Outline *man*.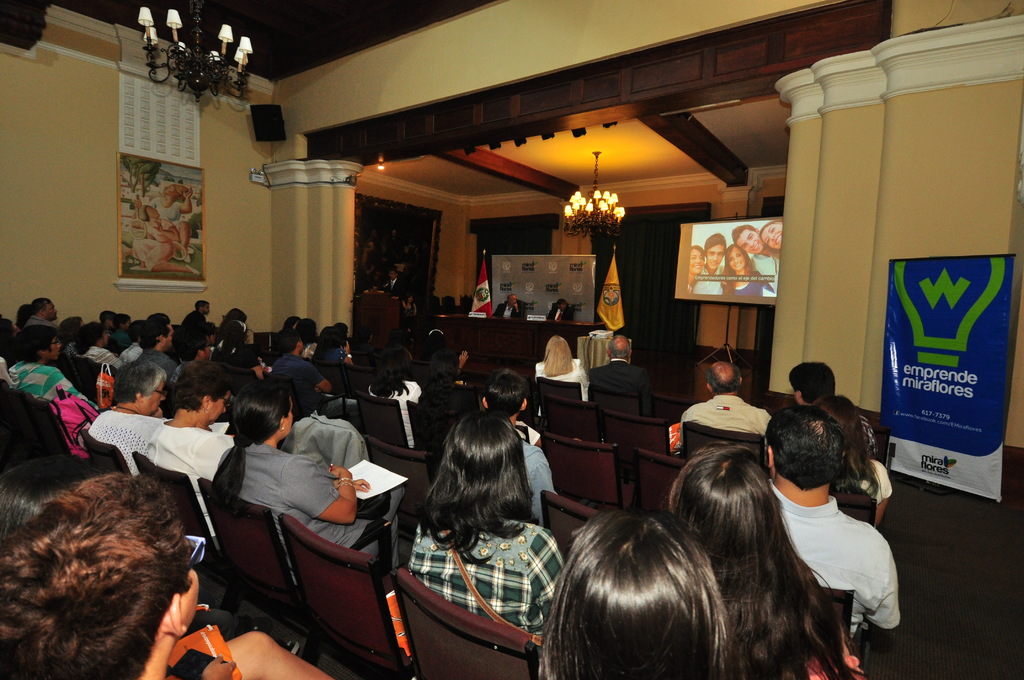
Outline: left=585, top=331, right=661, bottom=420.
